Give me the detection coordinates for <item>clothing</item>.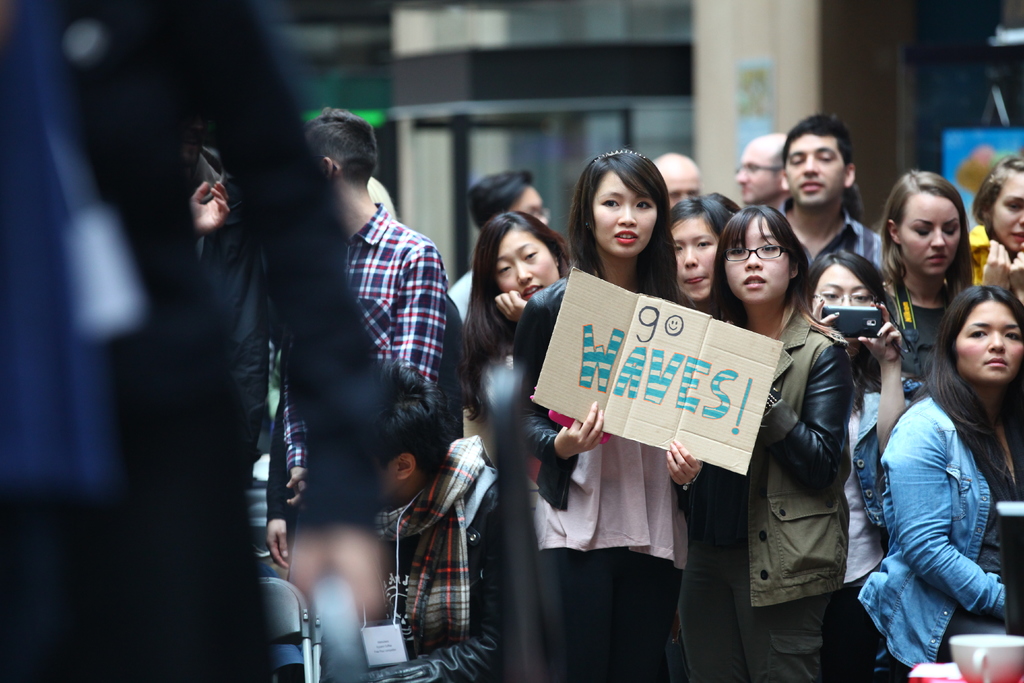
x1=0 y1=0 x2=404 y2=682.
